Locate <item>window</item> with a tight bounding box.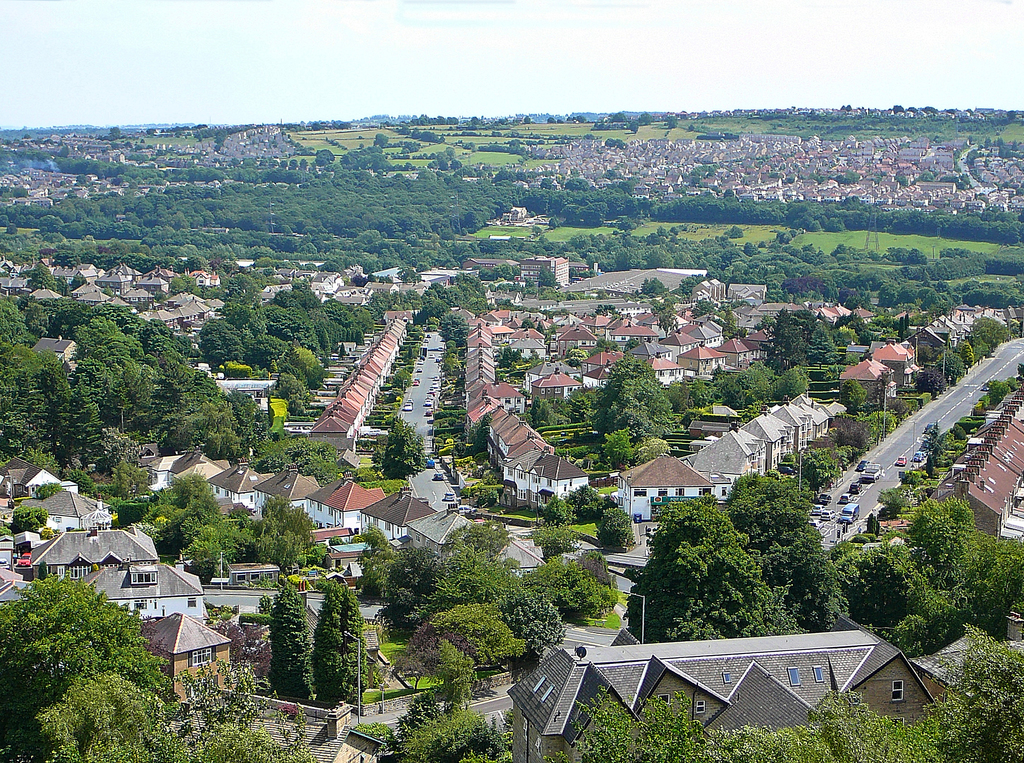
<region>675, 489, 685, 497</region>.
